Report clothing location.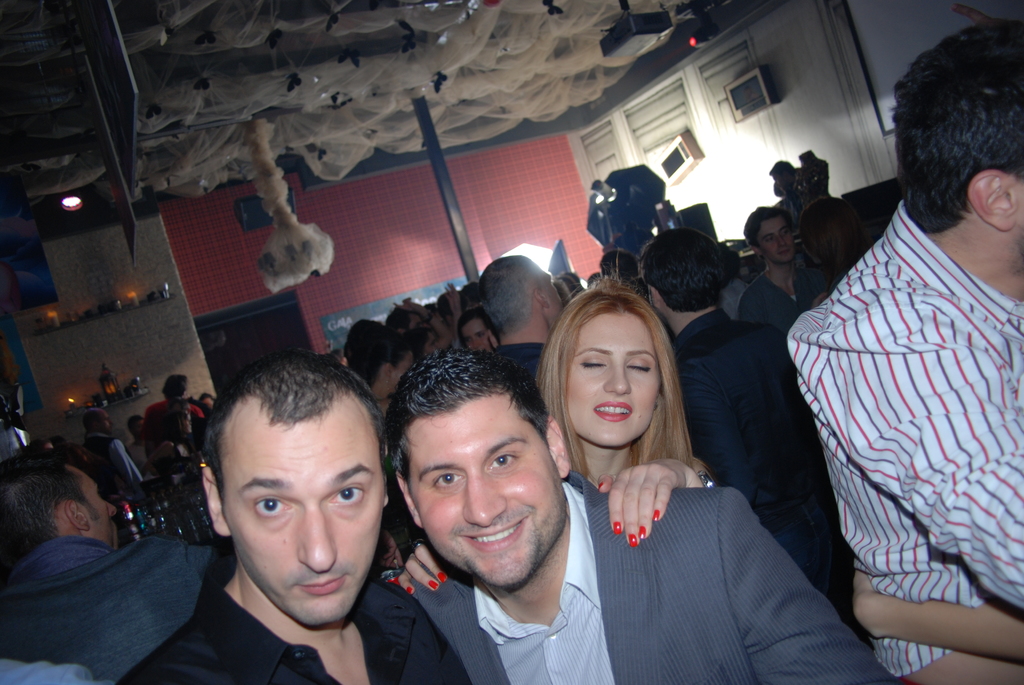
Report: rect(723, 251, 817, 327).
